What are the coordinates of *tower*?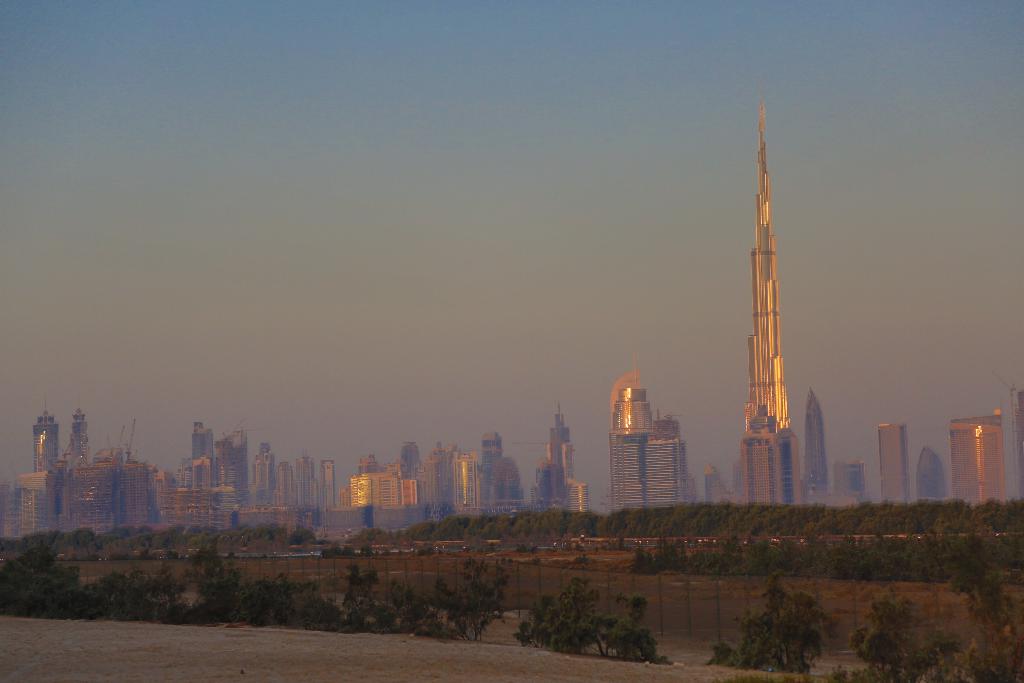
box=[30, 407, 58, 473].
